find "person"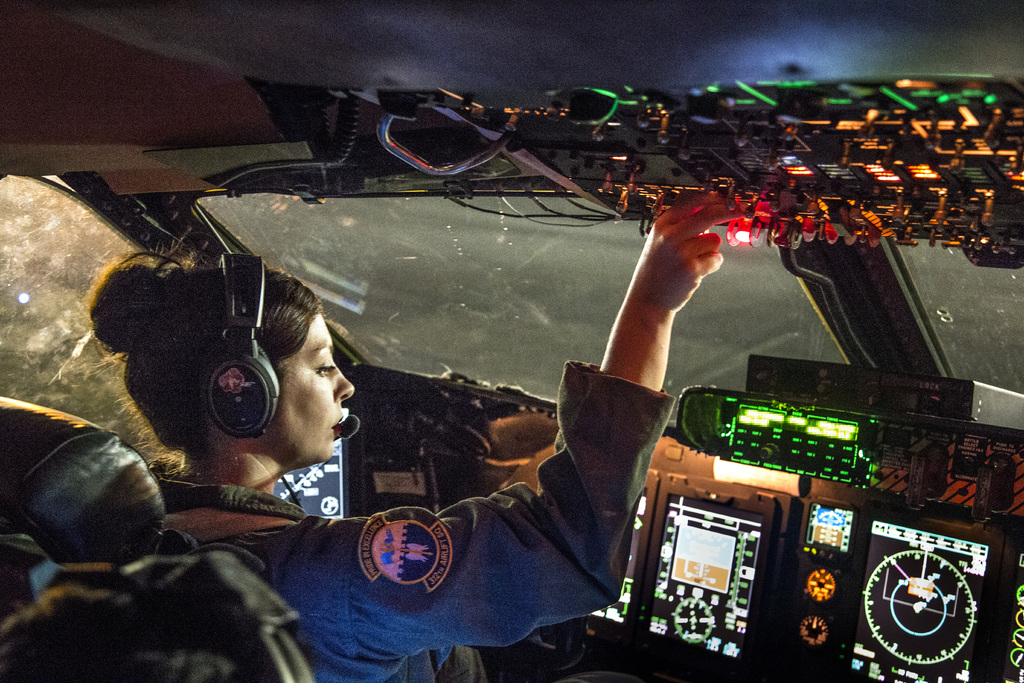
[x1=131, y1=160, x2=767, y2=682]
